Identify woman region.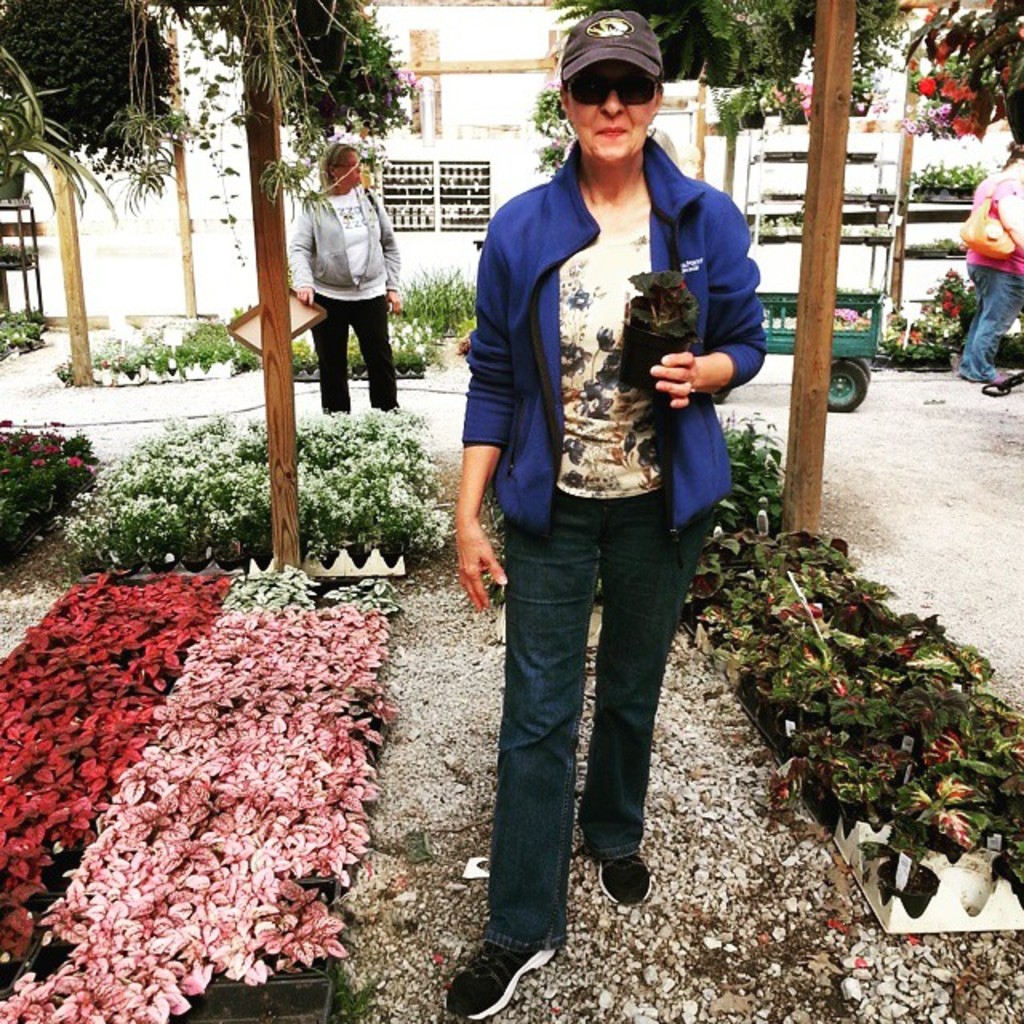
Region: locate(294, 131, 395, 422).
